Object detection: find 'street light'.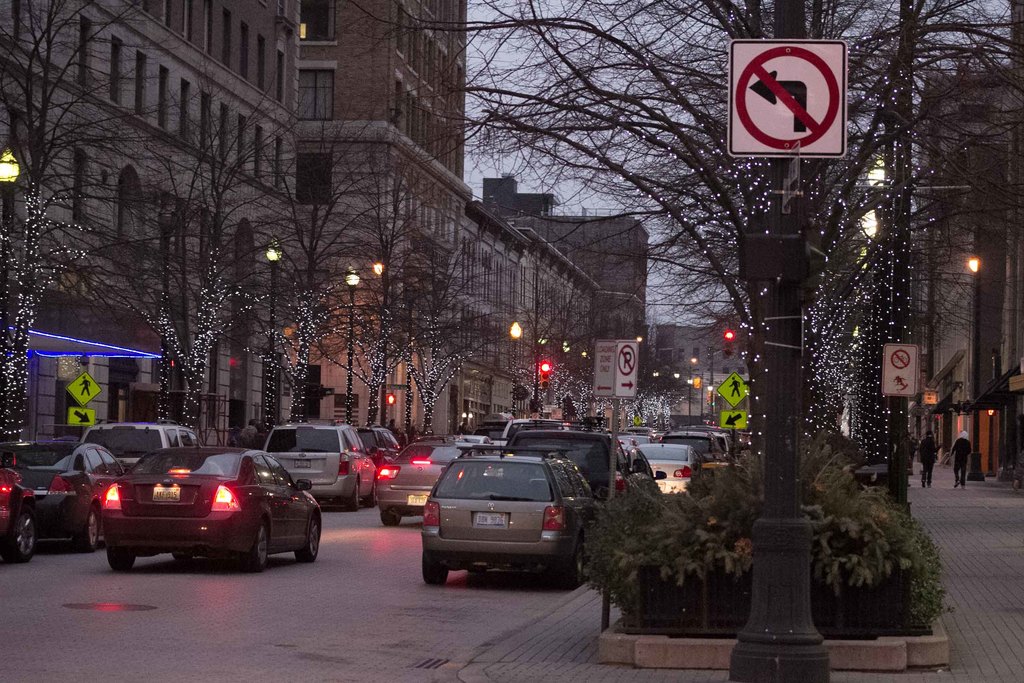
x1=529 y1=336 x2=547 y2=418.
